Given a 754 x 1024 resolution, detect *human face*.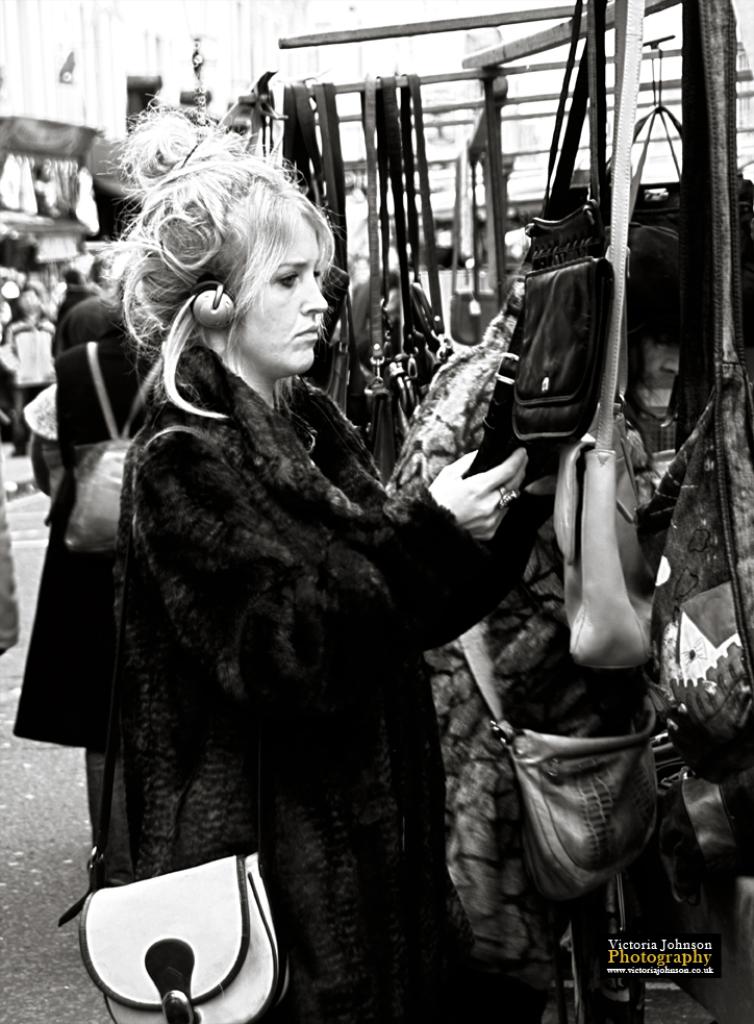
x1=242 y1=207 x2=326 y2=370.
